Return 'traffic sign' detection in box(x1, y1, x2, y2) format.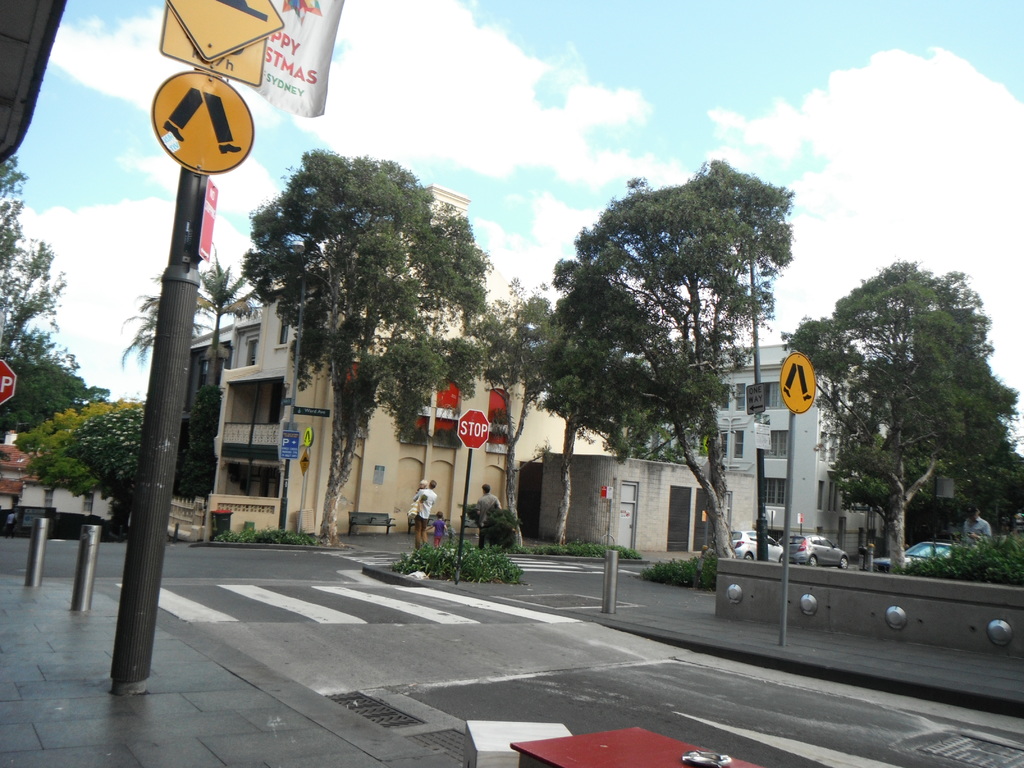
box(146, 74, 253, 172).
